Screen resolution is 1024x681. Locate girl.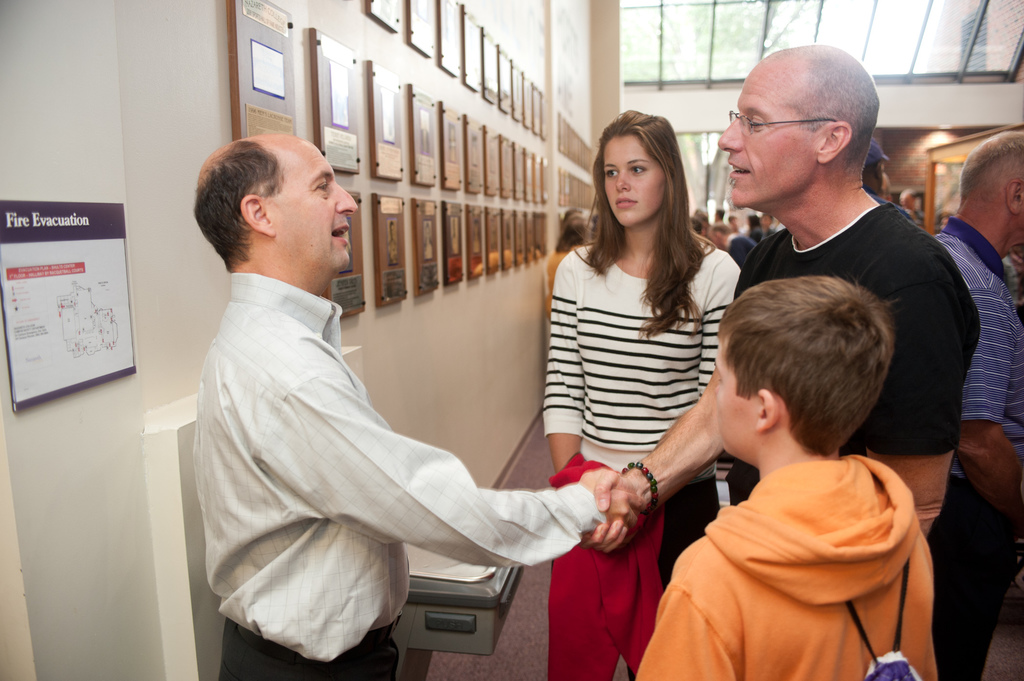
<region>534, 107, 738, 680</region>.
